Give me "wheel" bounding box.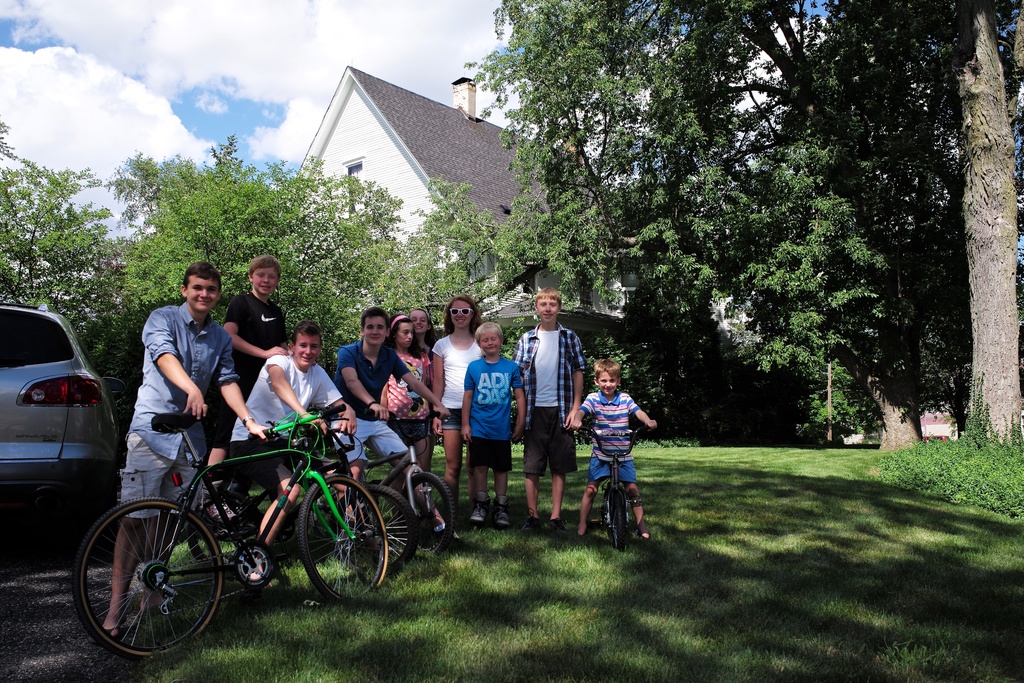
188,506,261,569.
